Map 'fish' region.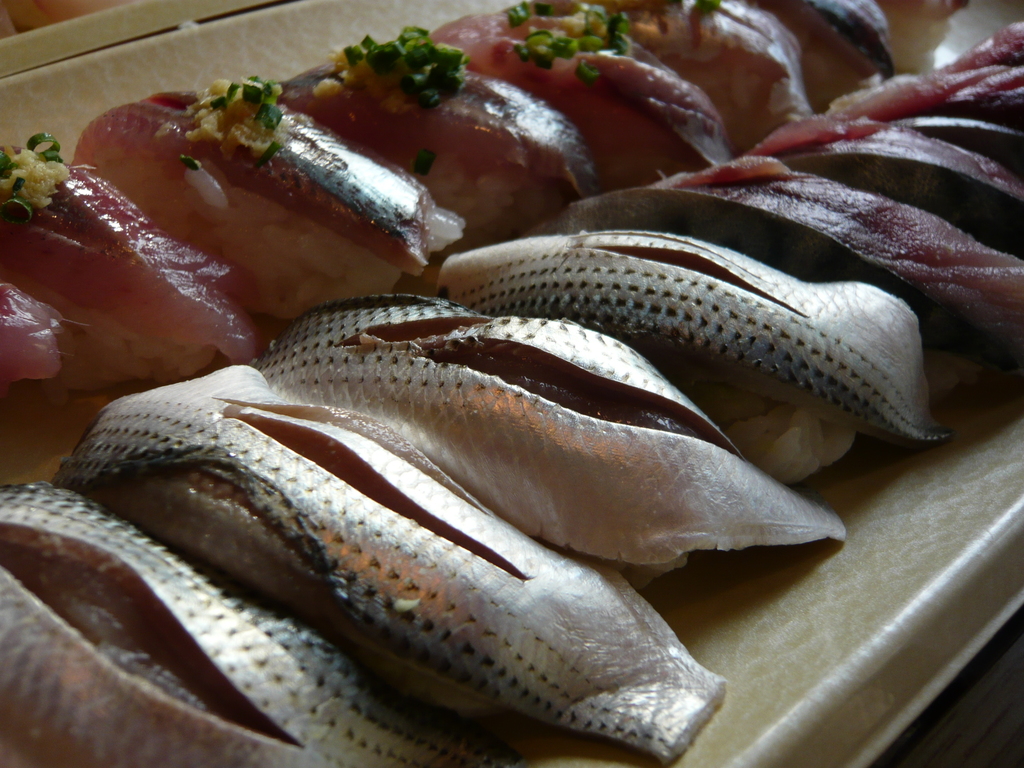
Mapped to bbox(280, 25, 614, 246).
